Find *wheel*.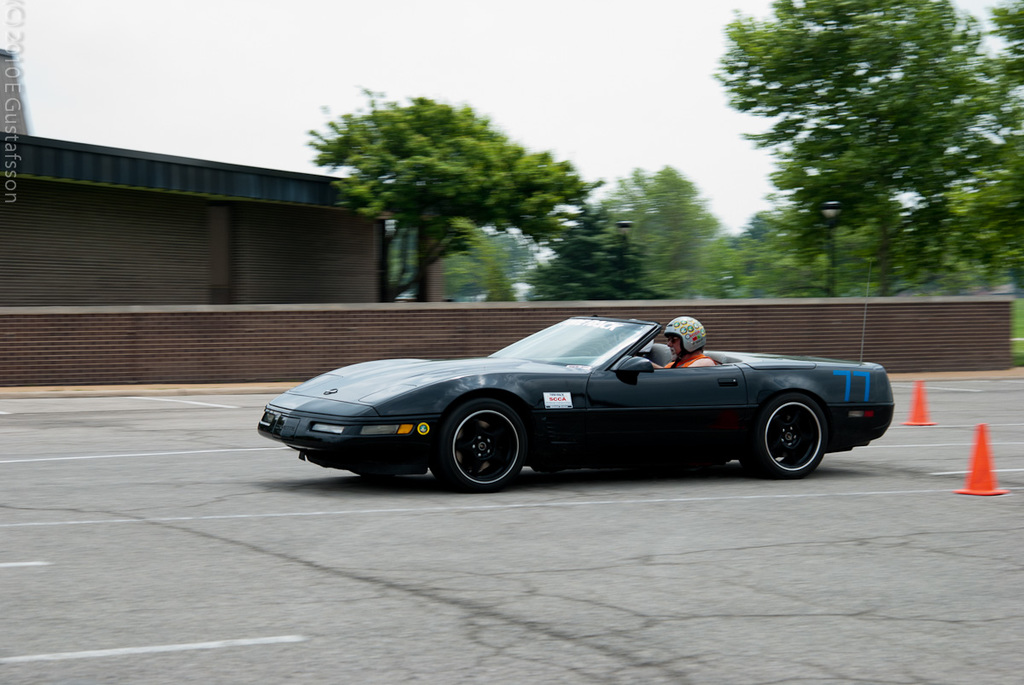
left=736, top=393, right=830, bottom=480.
